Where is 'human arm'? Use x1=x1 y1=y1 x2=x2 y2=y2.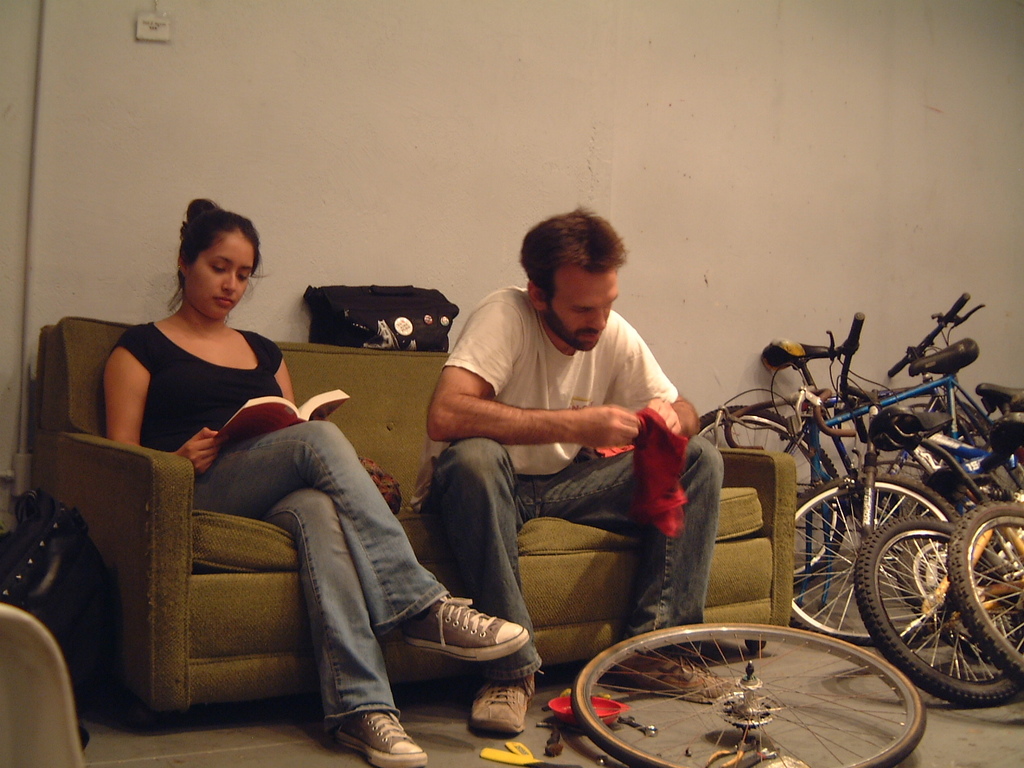
x1=606 y1=338 x2=726 y2=446.
